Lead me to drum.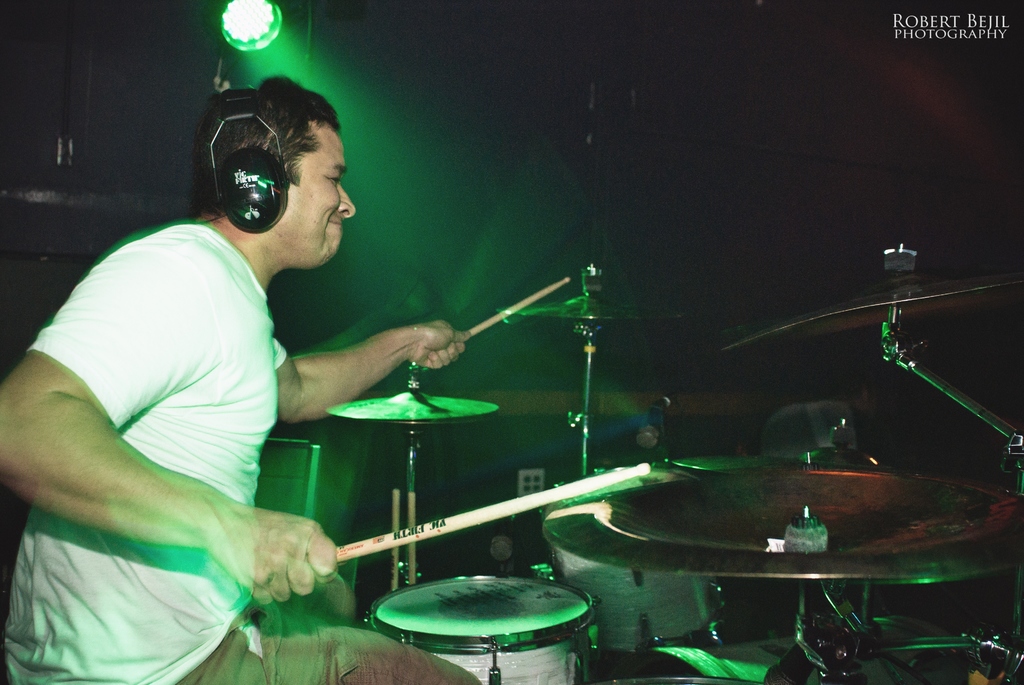
Lead to detection(601, 613, 1003, 684).
